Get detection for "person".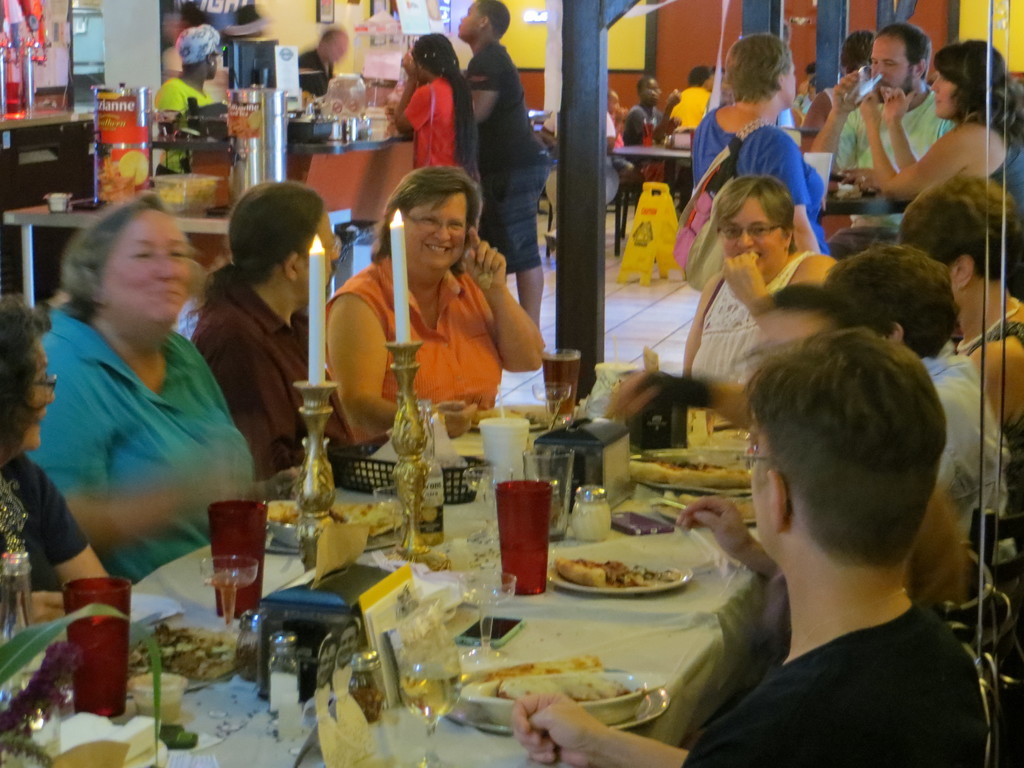
Detection: <bbox>678, 173, 842, 390</bbox>.
